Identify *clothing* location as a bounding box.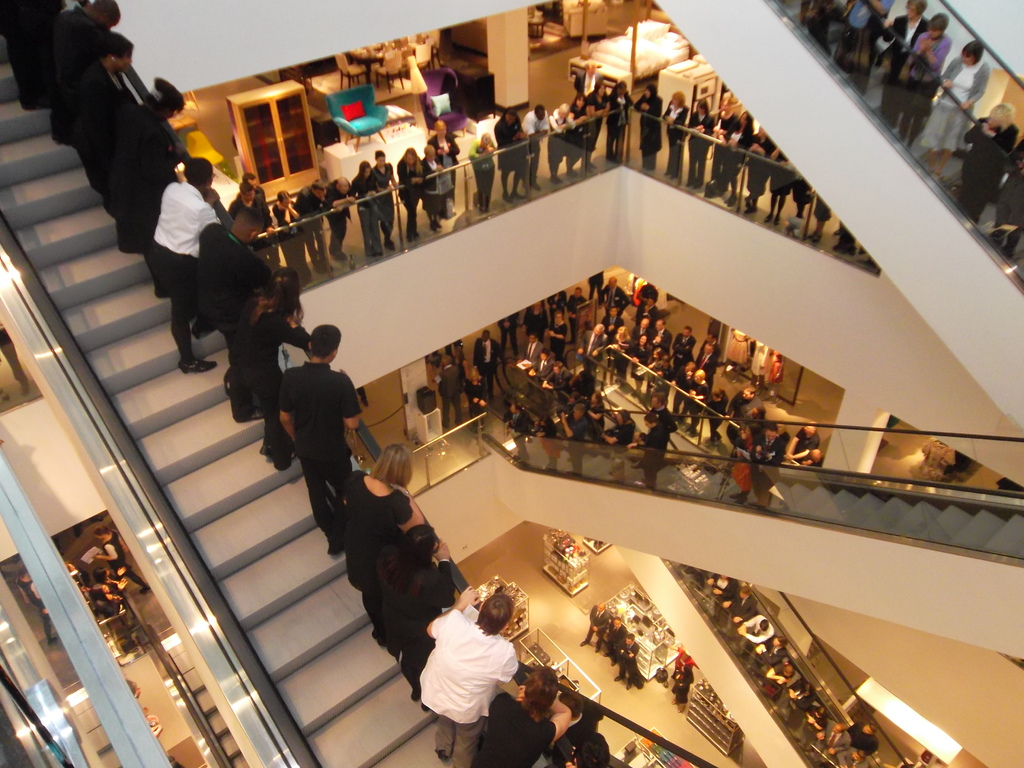
796,178,820,202.
